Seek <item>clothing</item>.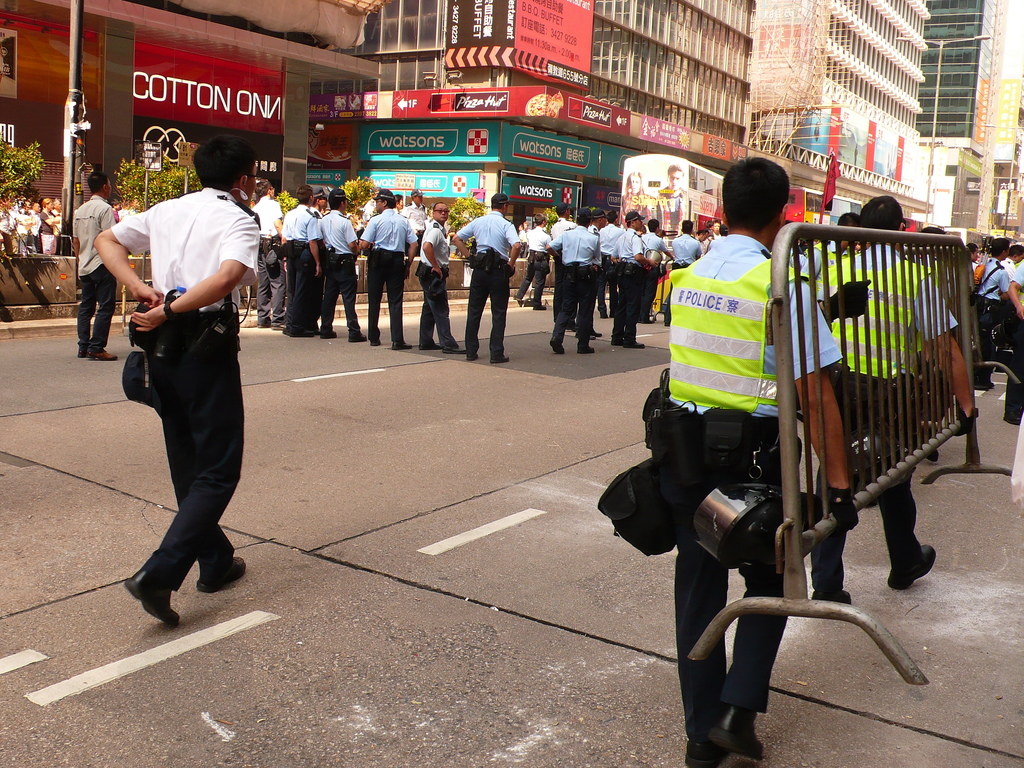
<box>450,214,521,357</box>.
